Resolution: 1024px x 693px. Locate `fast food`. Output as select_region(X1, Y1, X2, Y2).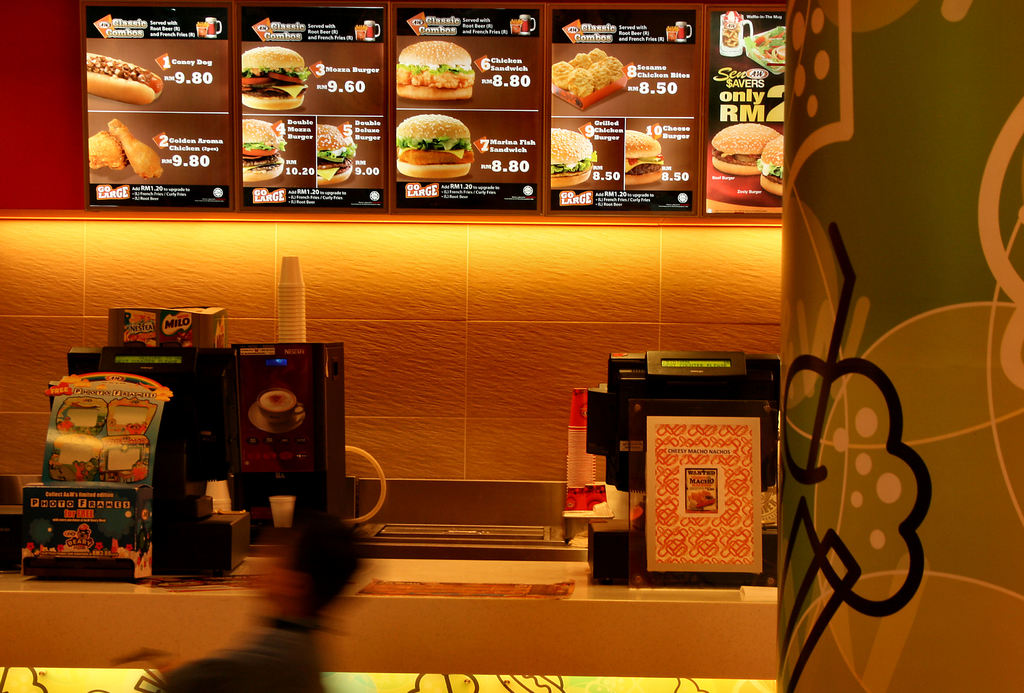
select_region(556, 134, 592, 188).
